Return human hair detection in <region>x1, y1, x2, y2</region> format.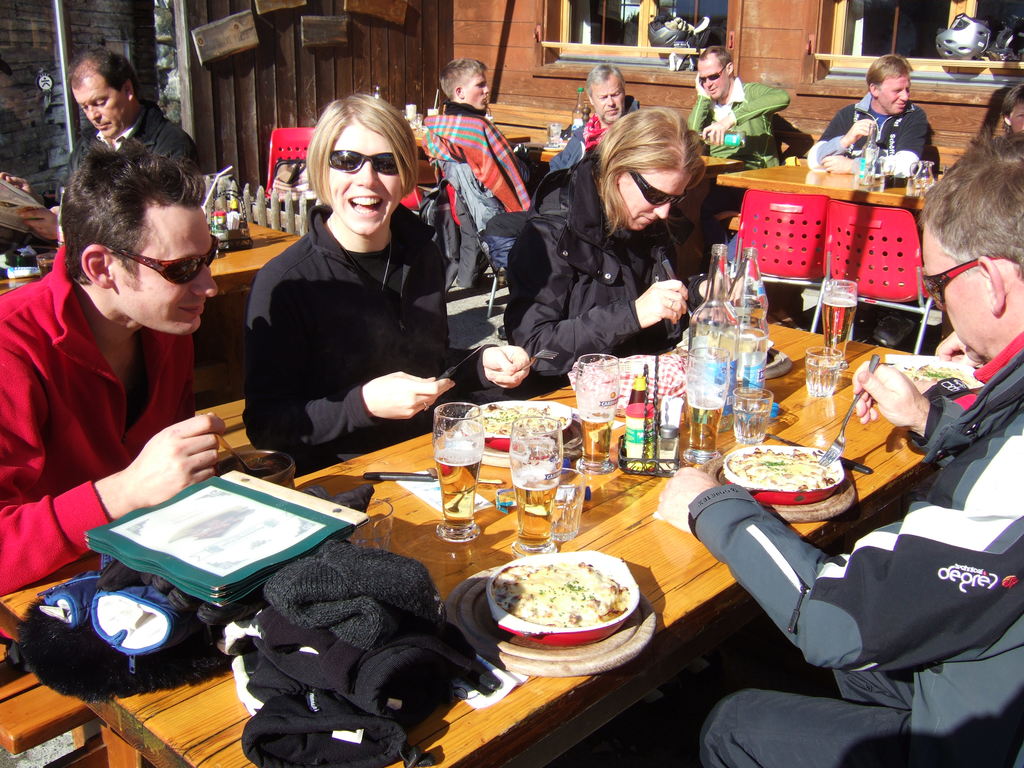
<region>436, 60, 486, 103</region>.
